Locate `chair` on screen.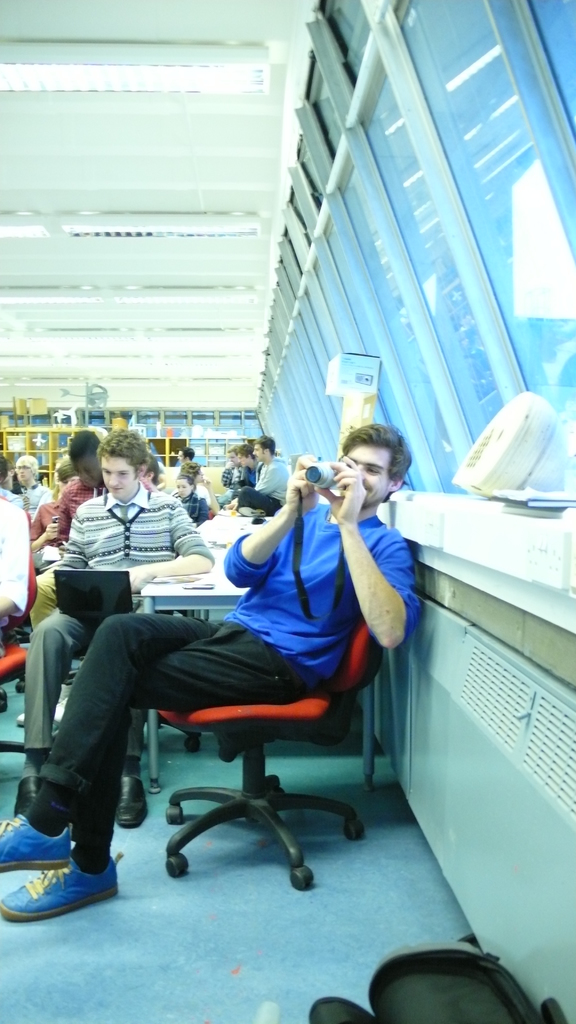
On screen at pyautogui.locateOnScreen(146, 608, 385, 897).
